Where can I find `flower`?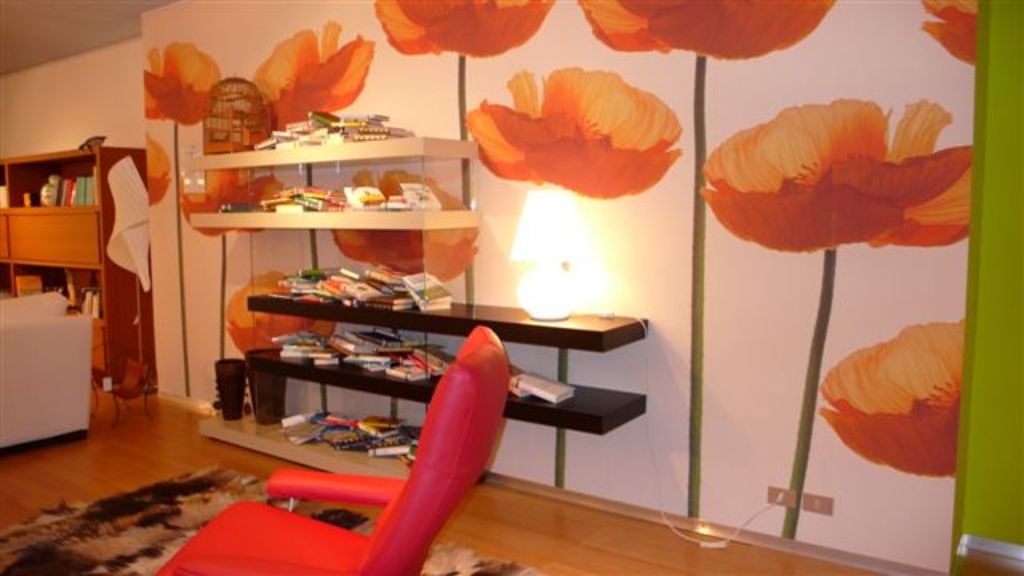
You can find it at [243, 22, 386, 133].
